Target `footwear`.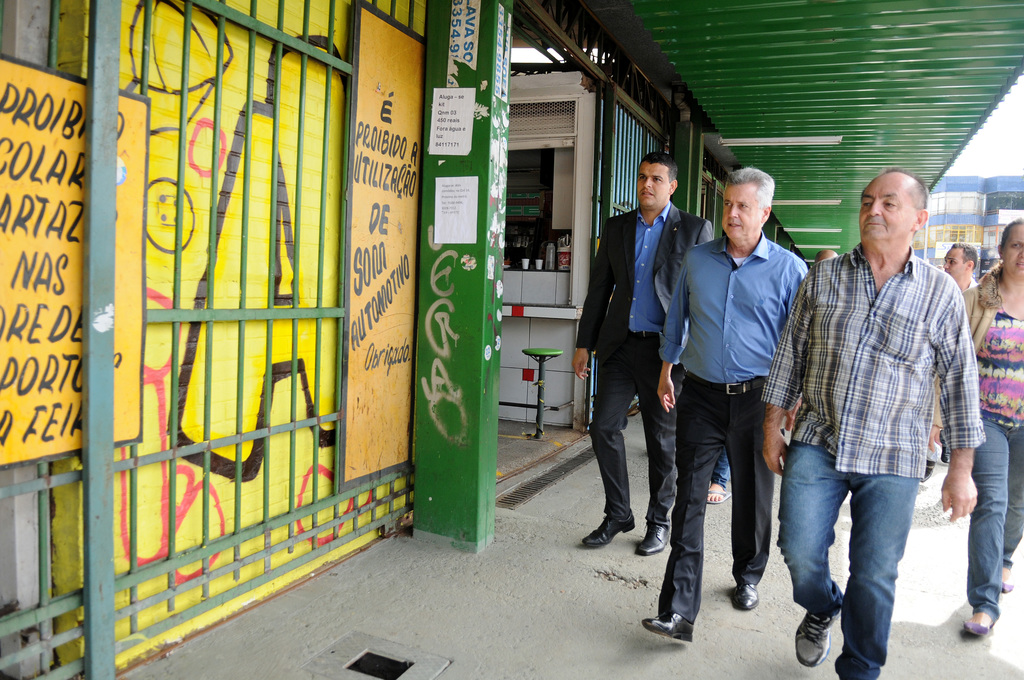
Target region: detection(913, 455, 934, 484).
